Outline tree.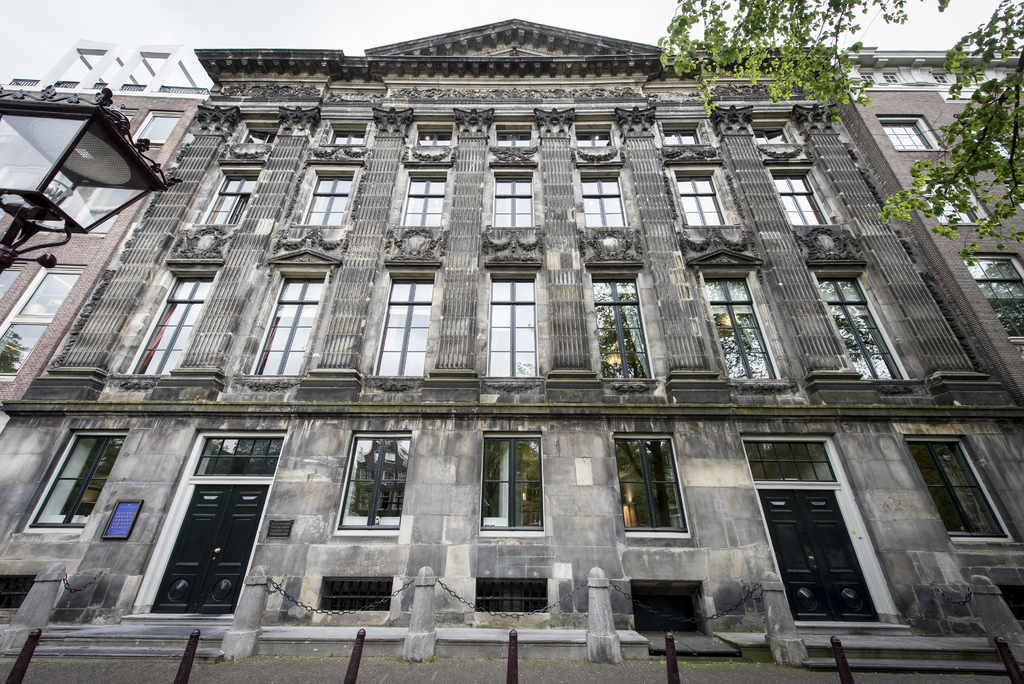
Outline: [x1=656, y1=0, x2=950, y2=131].
